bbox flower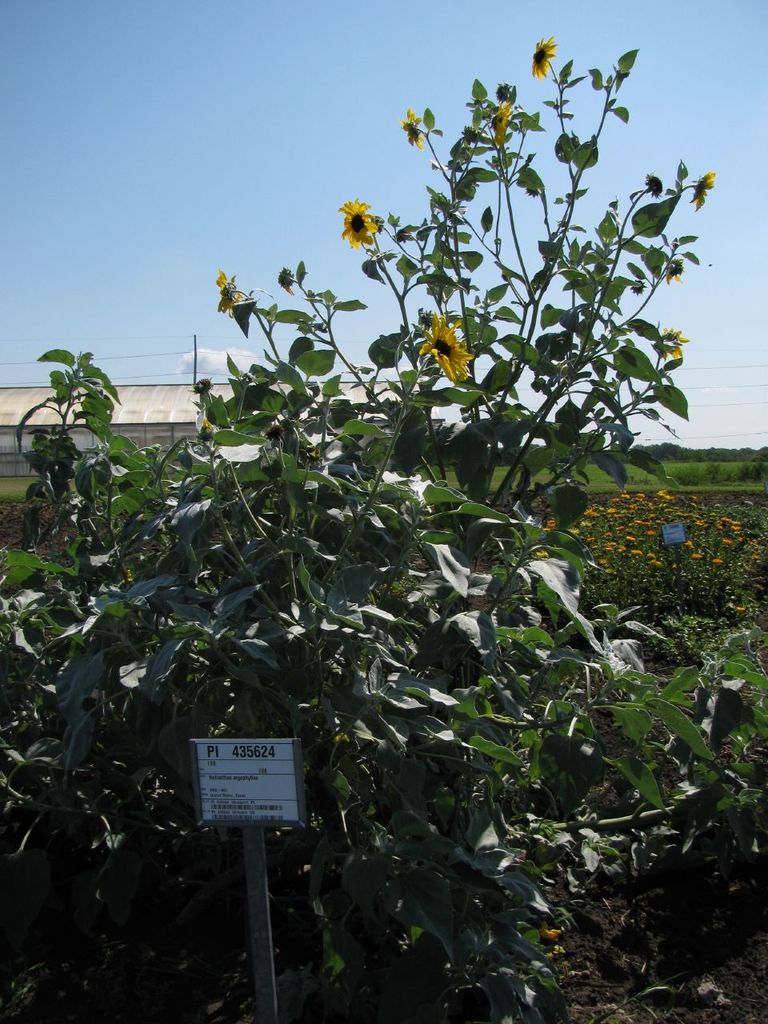
(x1=402, y1=105, x2=422, y2=150)
